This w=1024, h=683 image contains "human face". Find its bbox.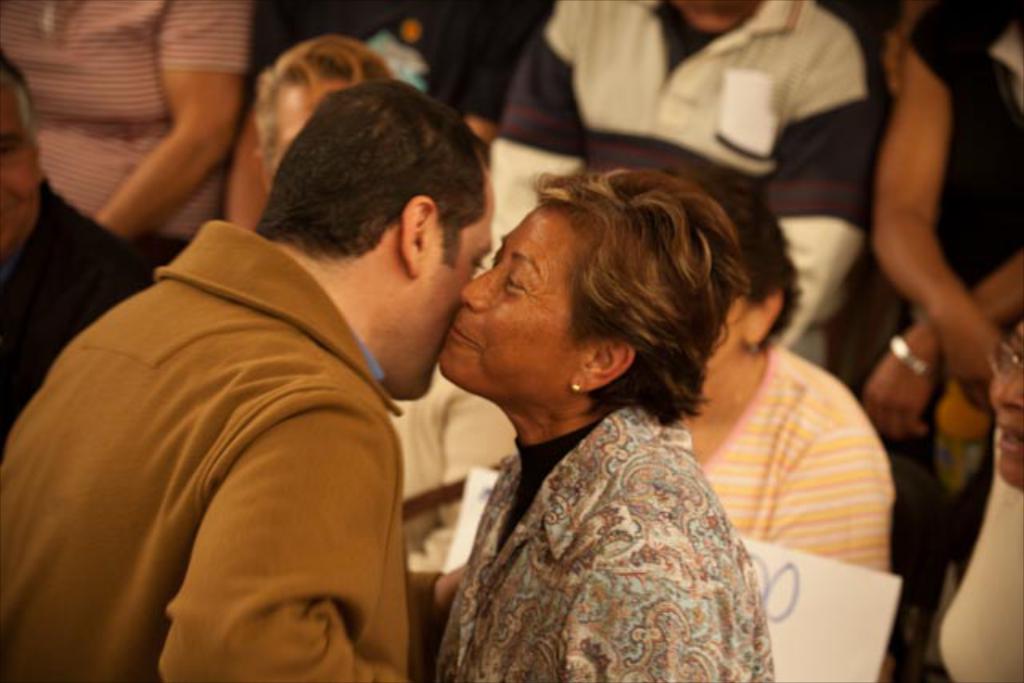
(419,189,494,401).
